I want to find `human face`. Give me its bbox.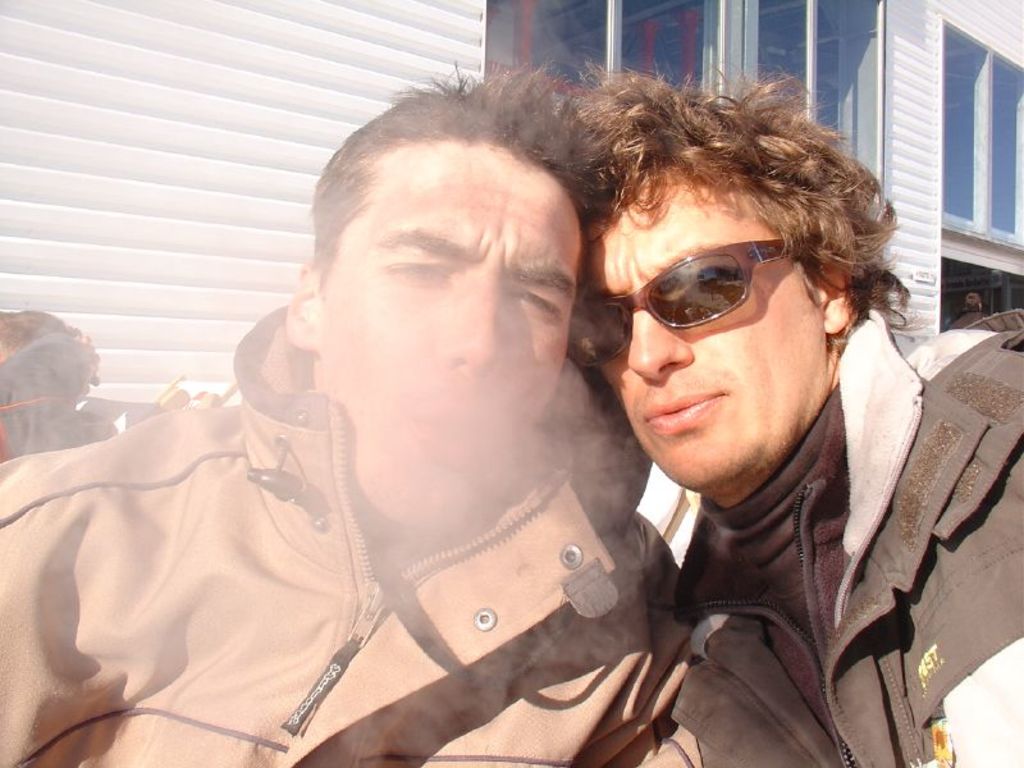
586:178:828:490.
